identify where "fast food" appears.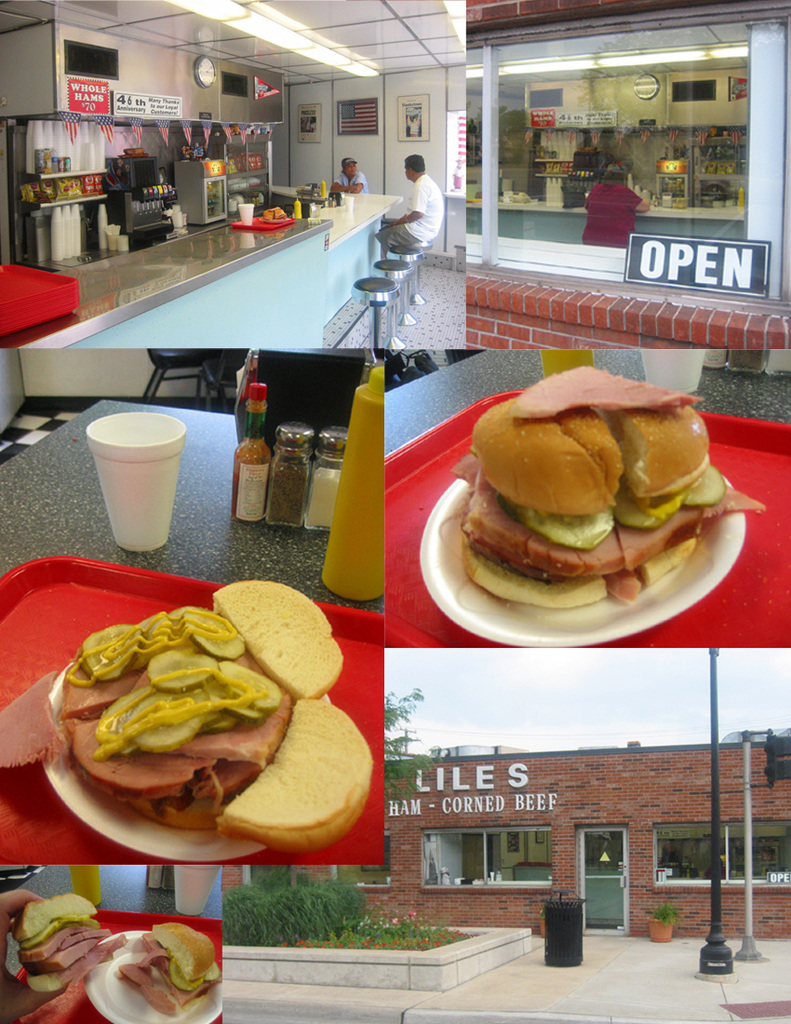
Appears at rect(213, 573, 342, 704).
